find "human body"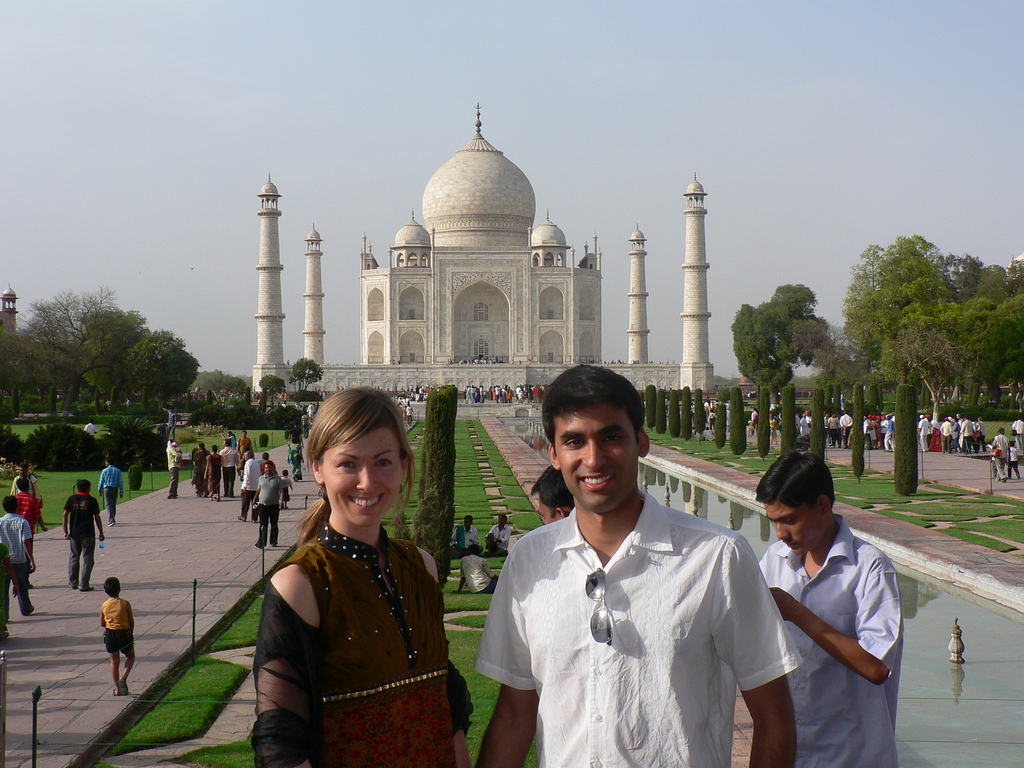
crop(99, 449, 129, 518)
